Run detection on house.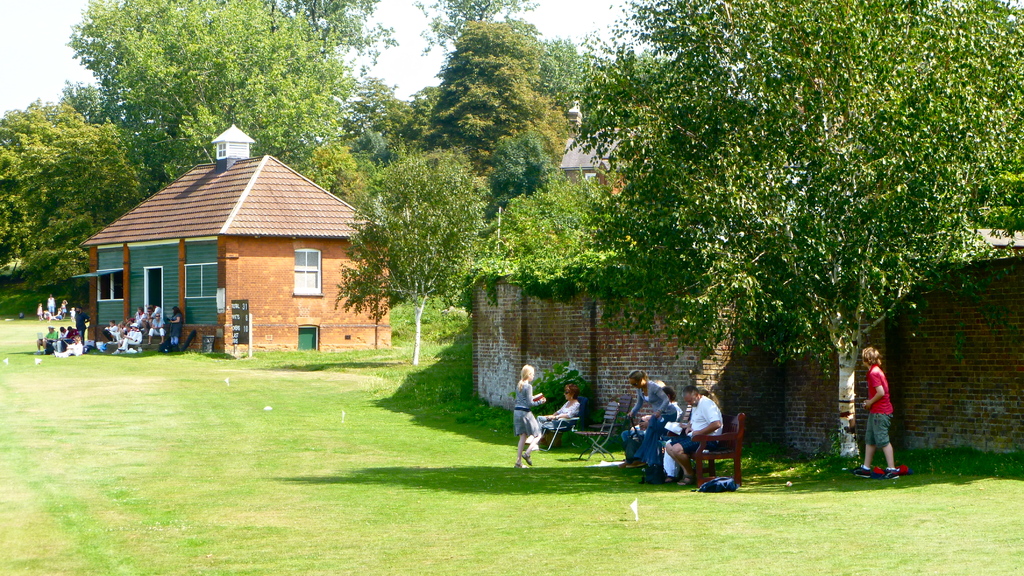
Result: bbox(75, 122, 394, 358).
